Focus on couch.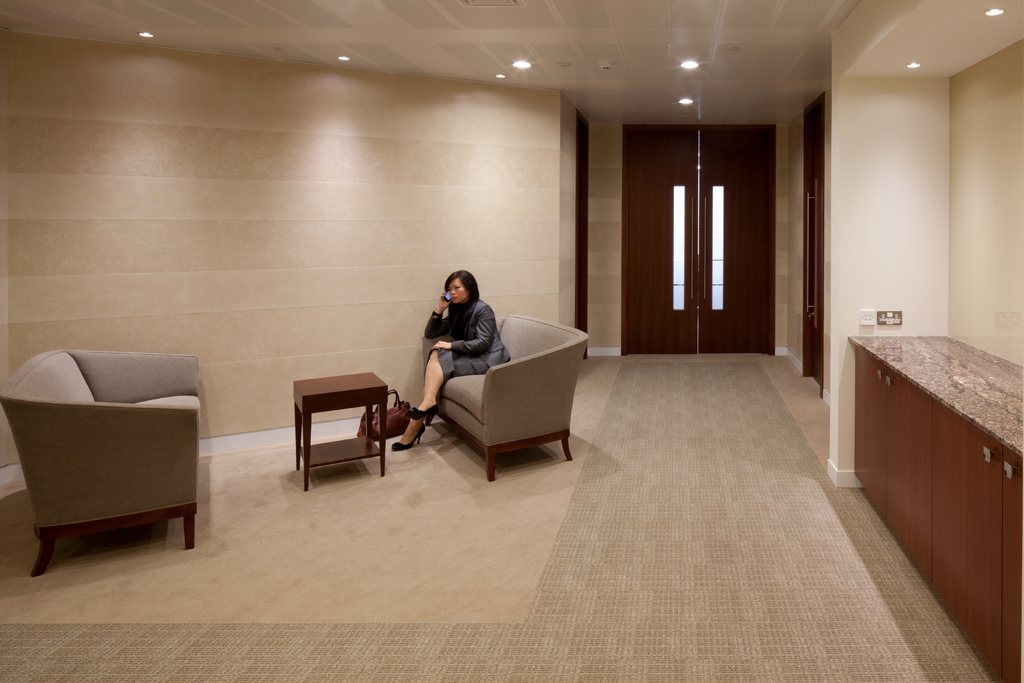
Focused at (0, 343, 204, 577).
